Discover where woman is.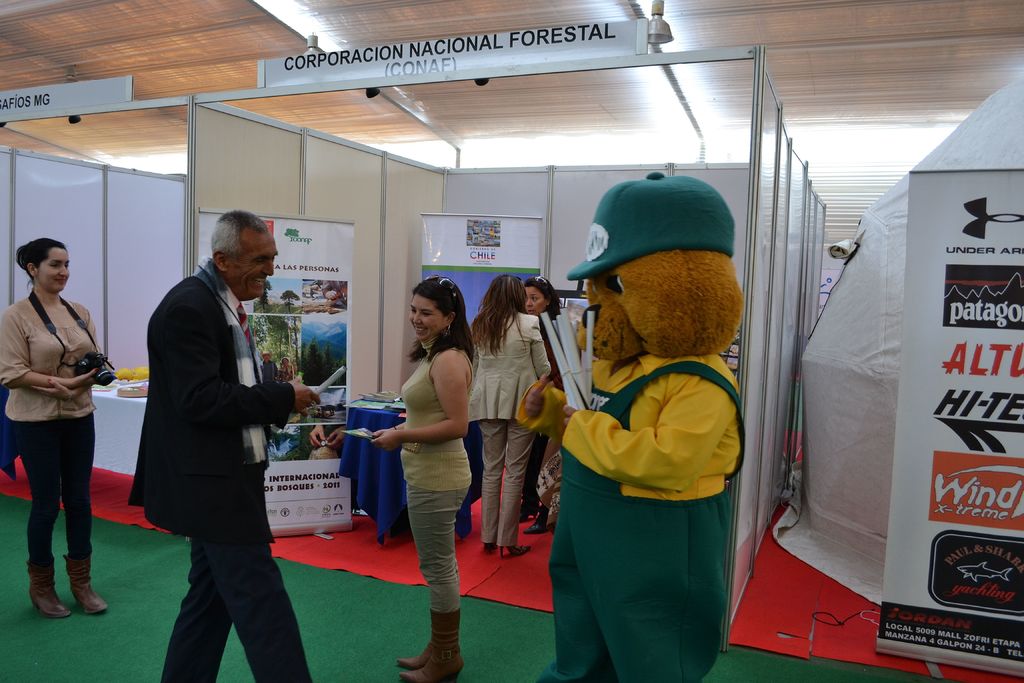
Discovered at crop(515, 277, 569, 520).
